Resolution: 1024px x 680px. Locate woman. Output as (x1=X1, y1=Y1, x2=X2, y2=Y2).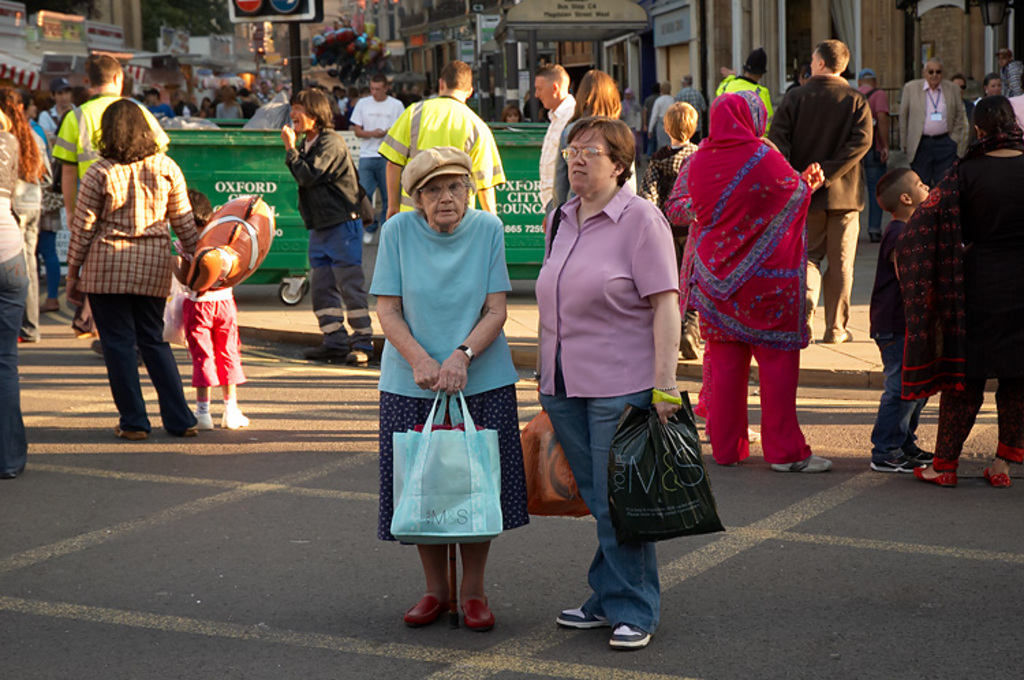
(x1=547, y1=66, x2=638, y2=221).
